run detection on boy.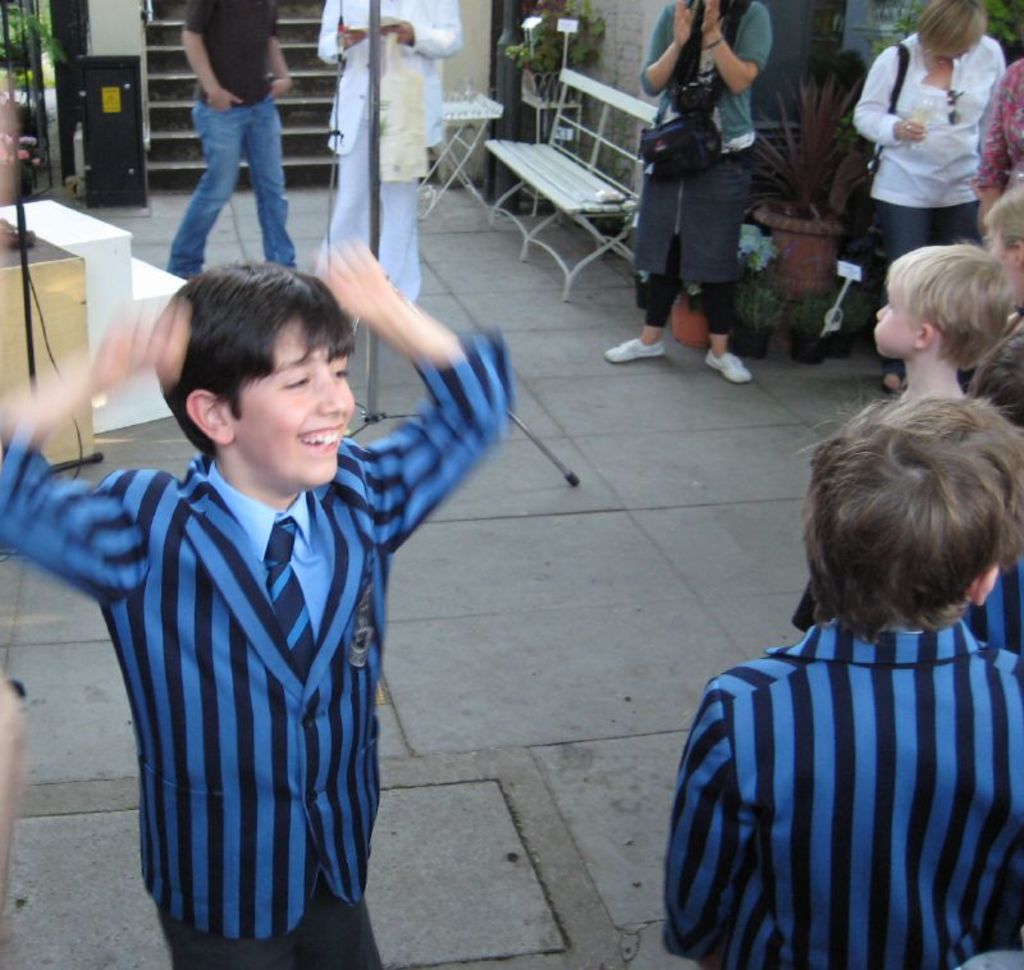
Result: region(664, 394, 1023, 969).
